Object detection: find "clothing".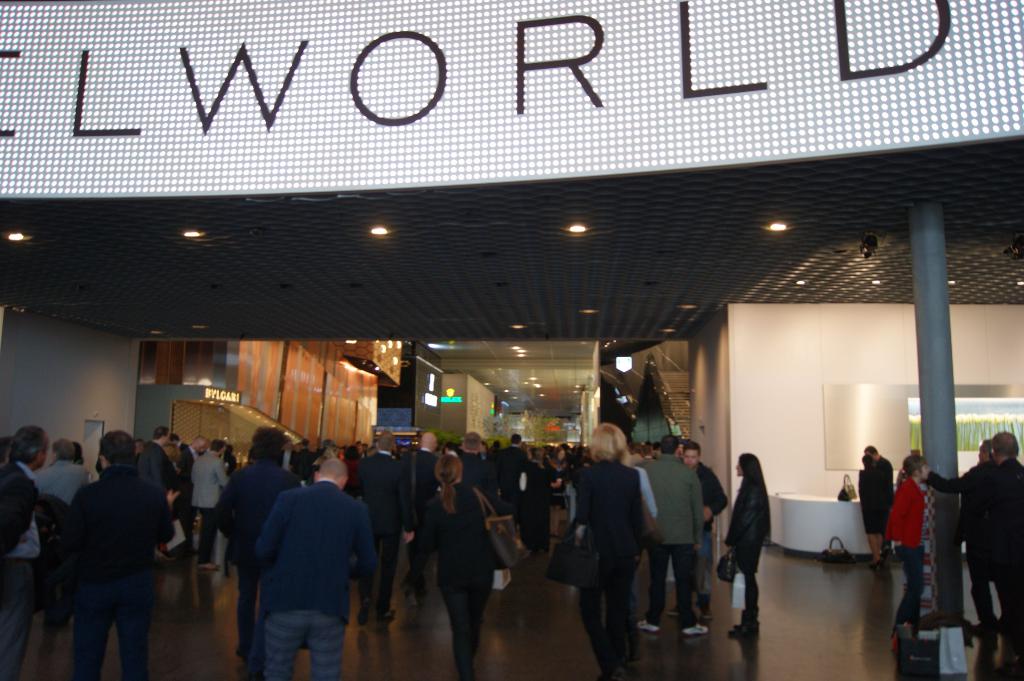
locate(581, 550, 637, 680).
